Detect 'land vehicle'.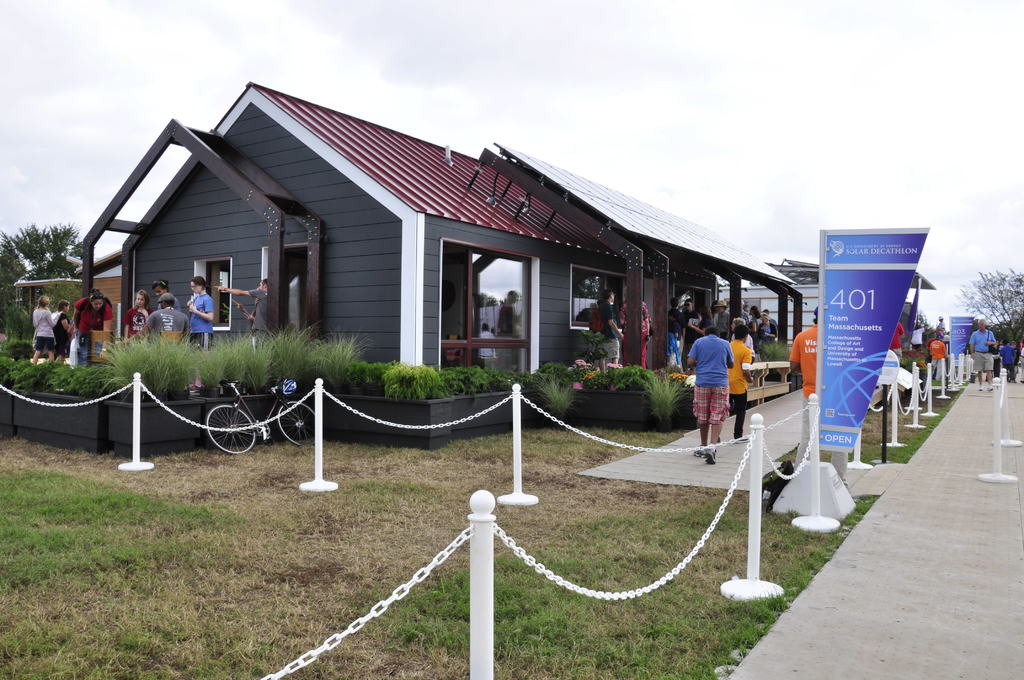
Detected at (x1=207, y1=372, x2=322, y2=445).
